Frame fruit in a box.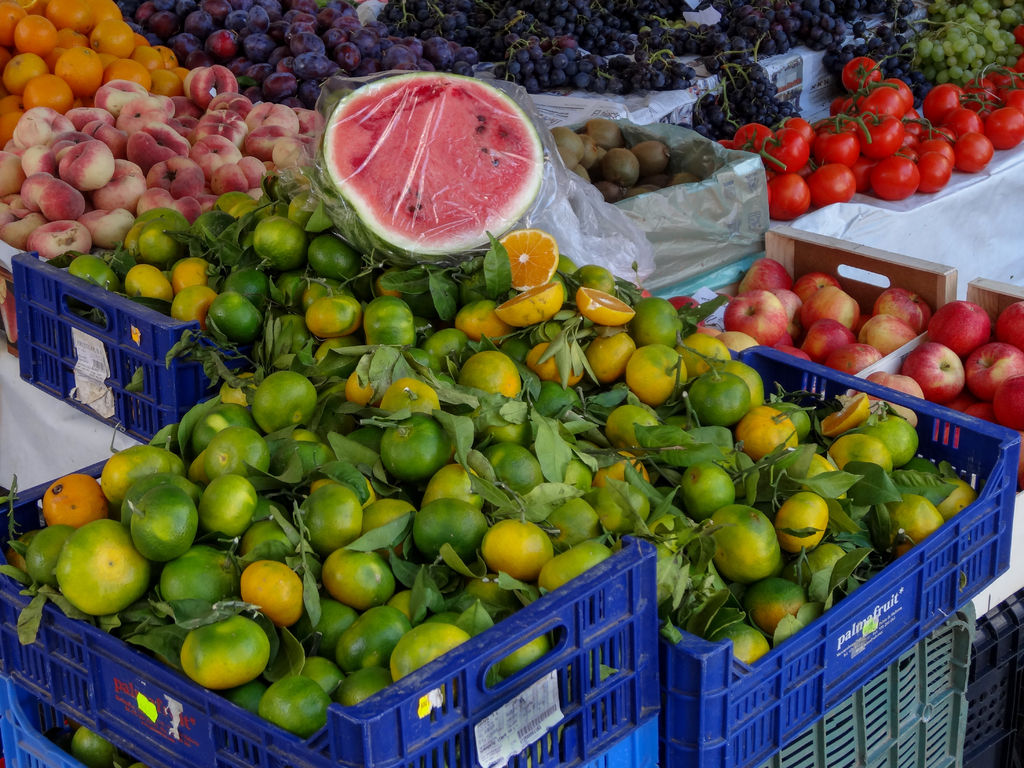
detection(40, 468, 107, 525).
